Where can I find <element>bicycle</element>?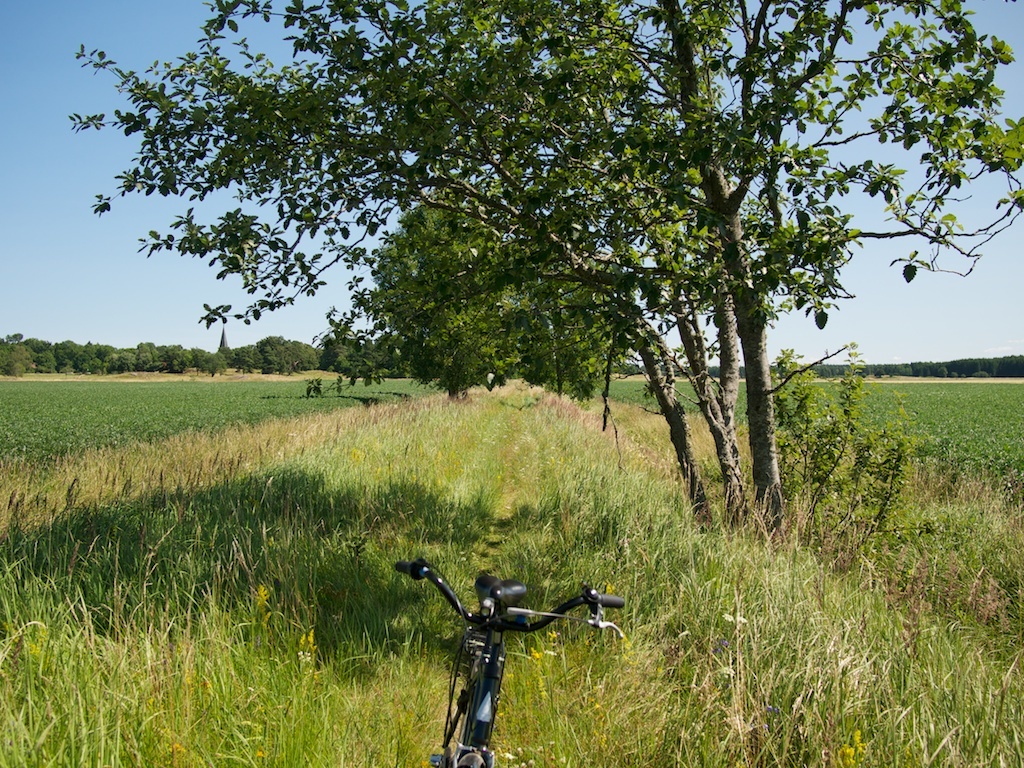
You can find it at [x1=397, y1=562, x2=632, y2=754].
